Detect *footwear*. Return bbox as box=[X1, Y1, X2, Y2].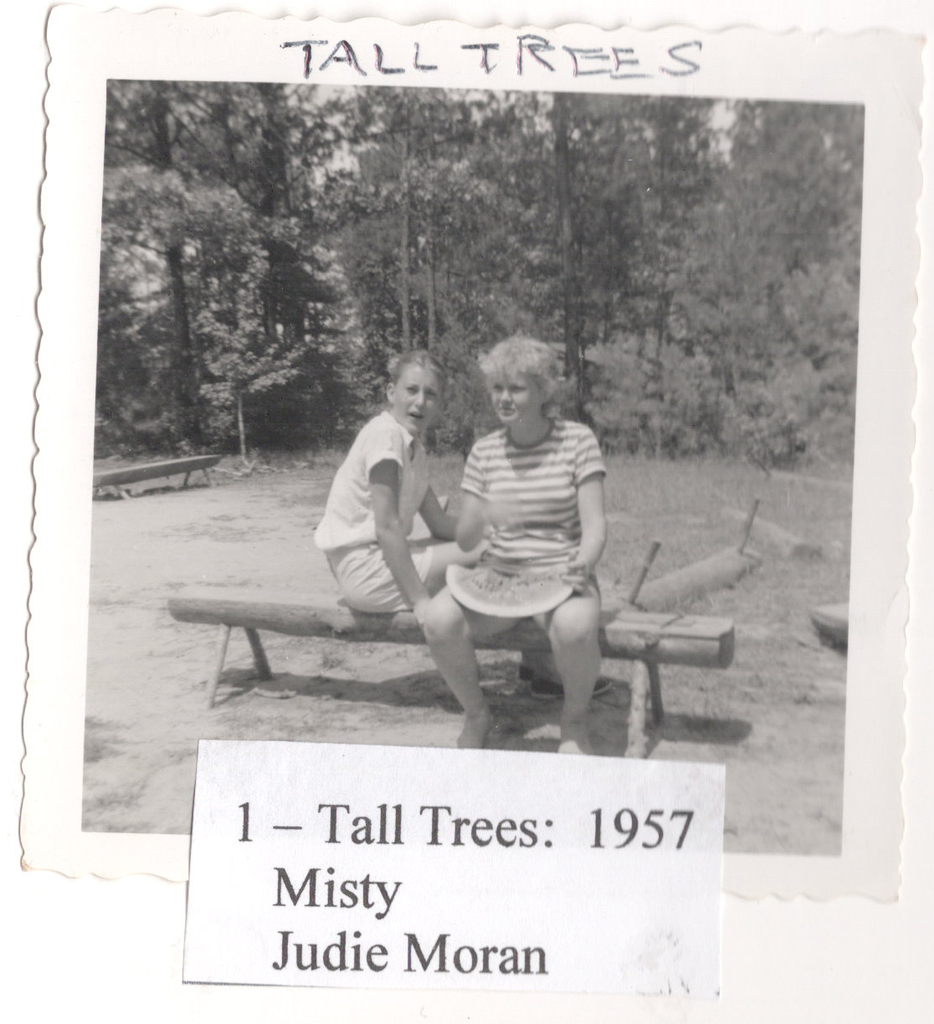
box=[527, 671, 616, 701].
